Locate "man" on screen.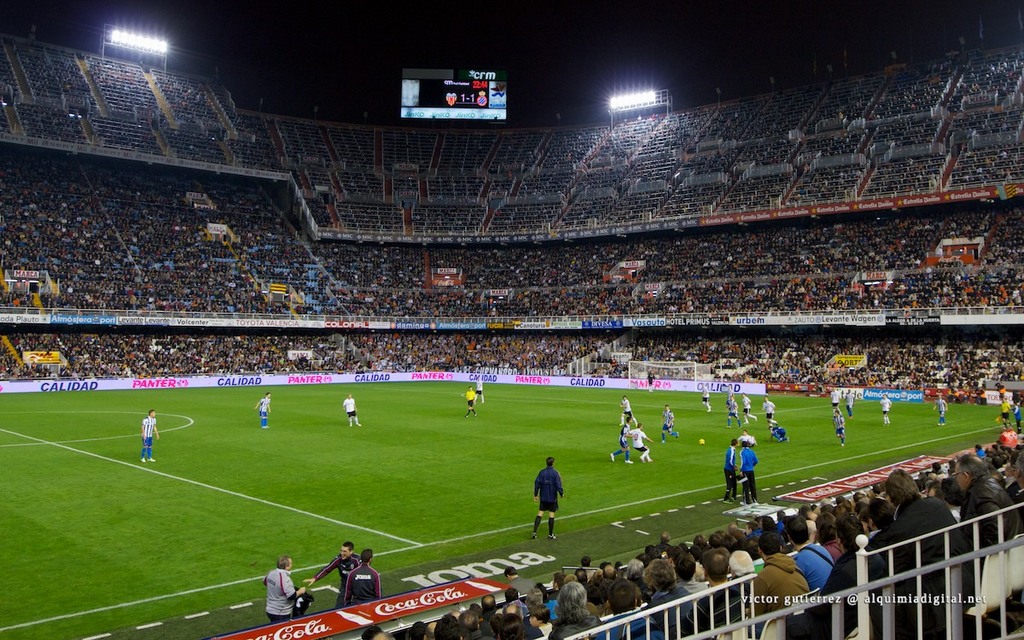
On screen at box(728, 397, 741, 428).
